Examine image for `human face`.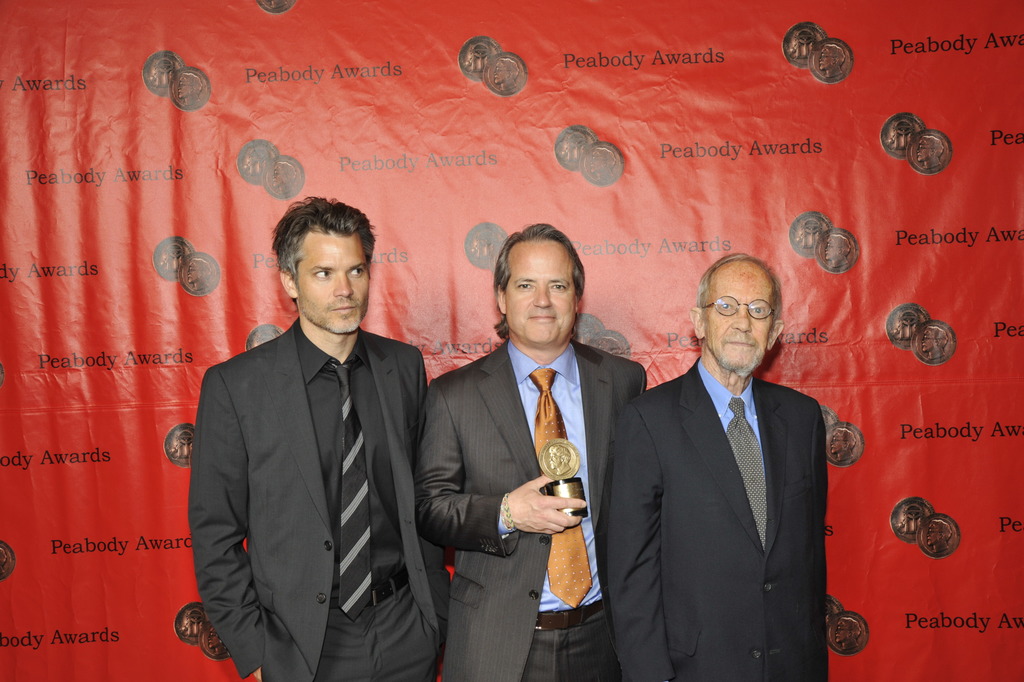
Examination result: 498 239 572 348.
